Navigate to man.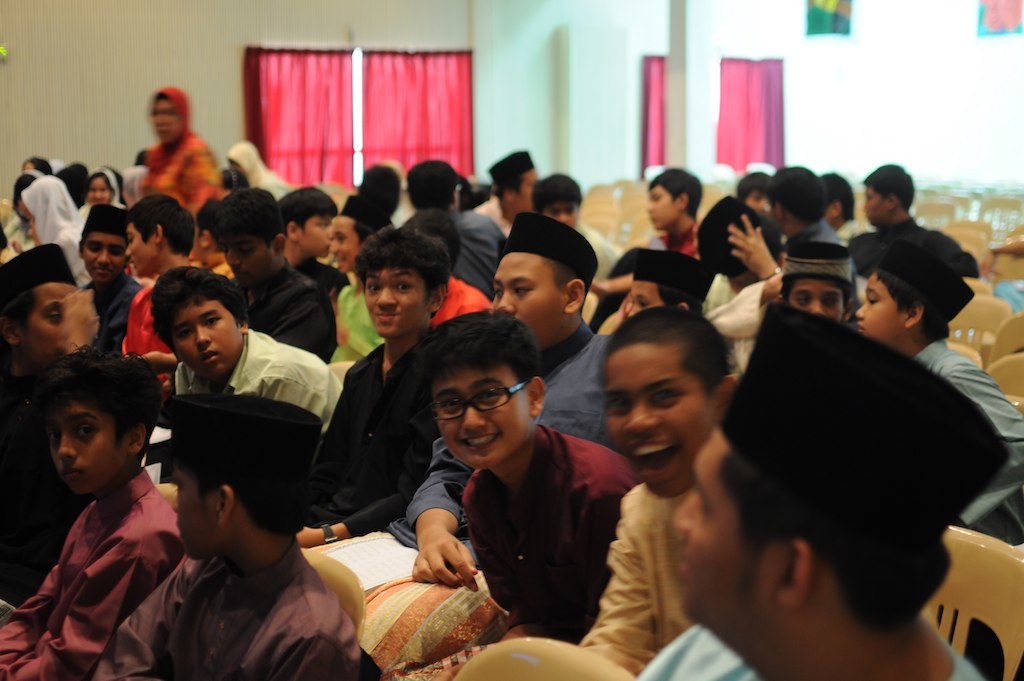
Navigation target: x1=224 y1=191 x2=332 y2=361.
